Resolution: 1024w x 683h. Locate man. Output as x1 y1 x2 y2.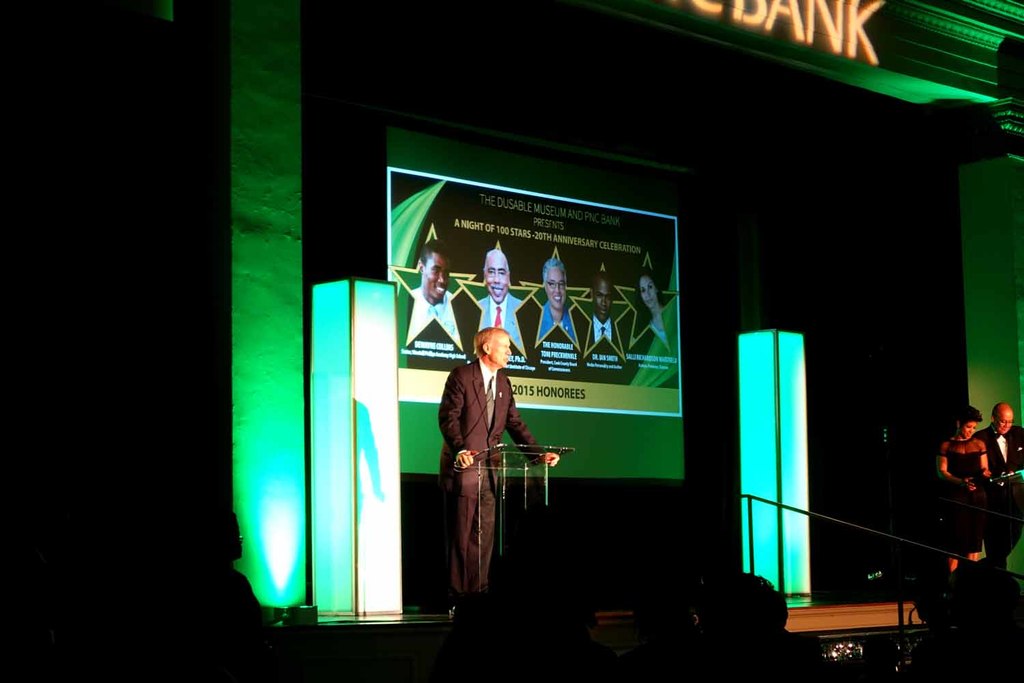
408 234 458 335.
